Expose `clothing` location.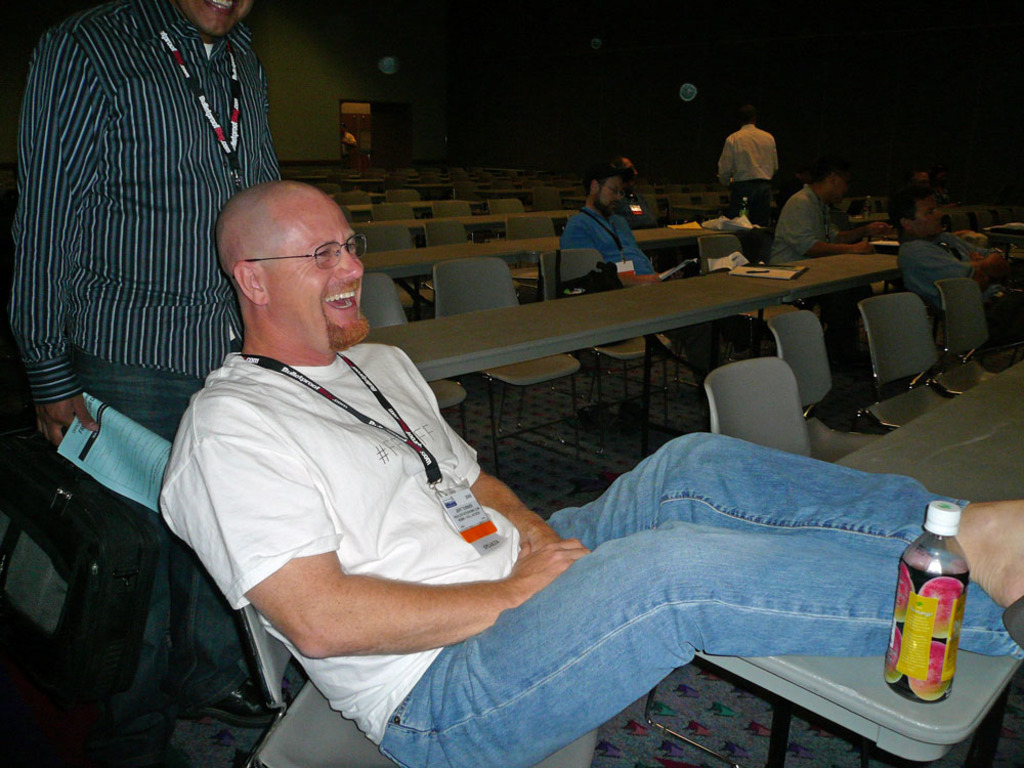
Exposed at 729 179 763 233.
